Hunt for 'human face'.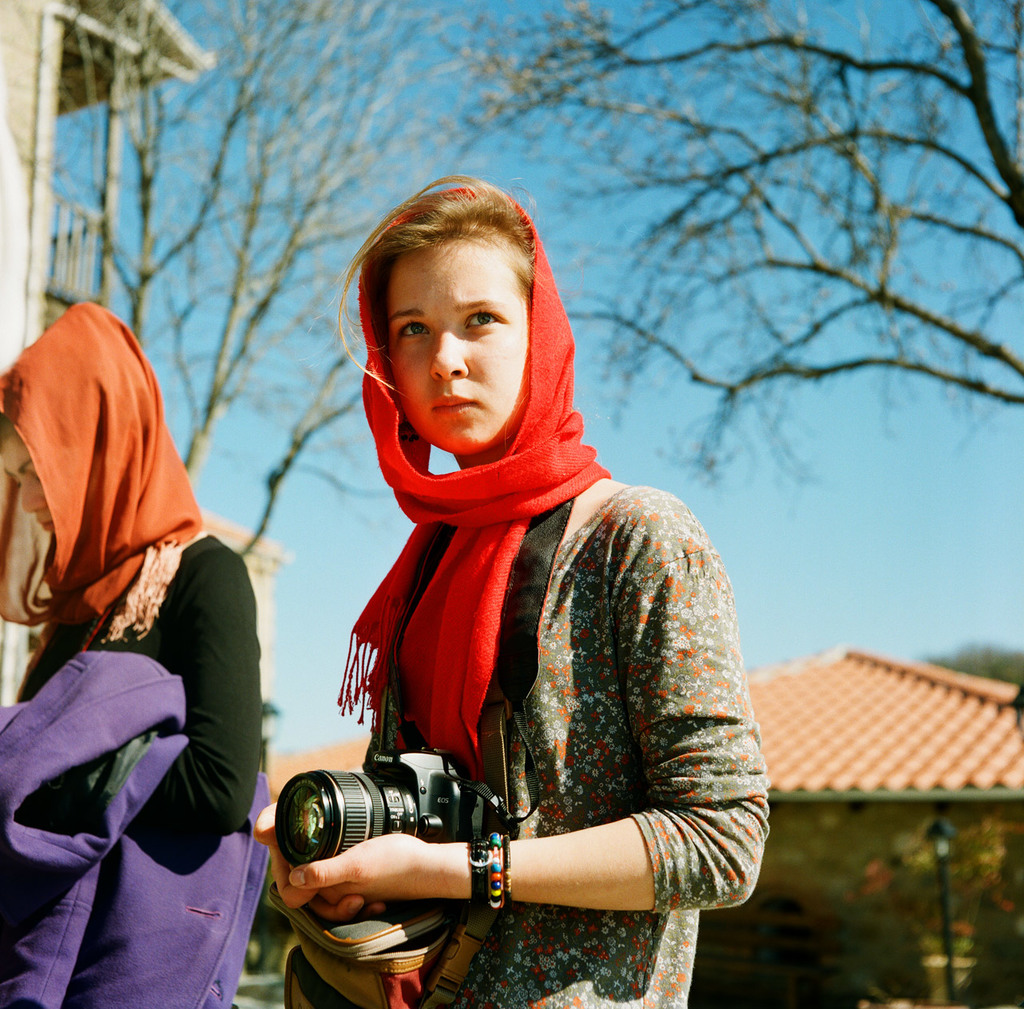
Hunted down at pyautogui.locateOnScreen(0, 414, 54, 534).
